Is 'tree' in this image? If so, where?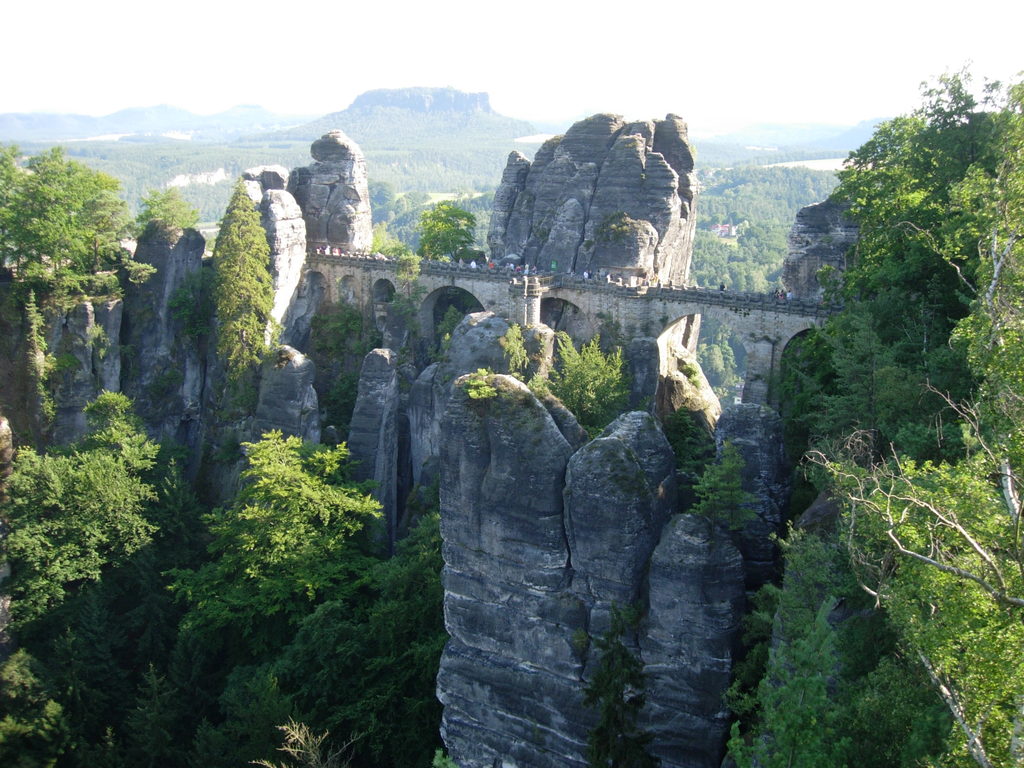
Yes, at l=9, t=107, r=125, b=355.
